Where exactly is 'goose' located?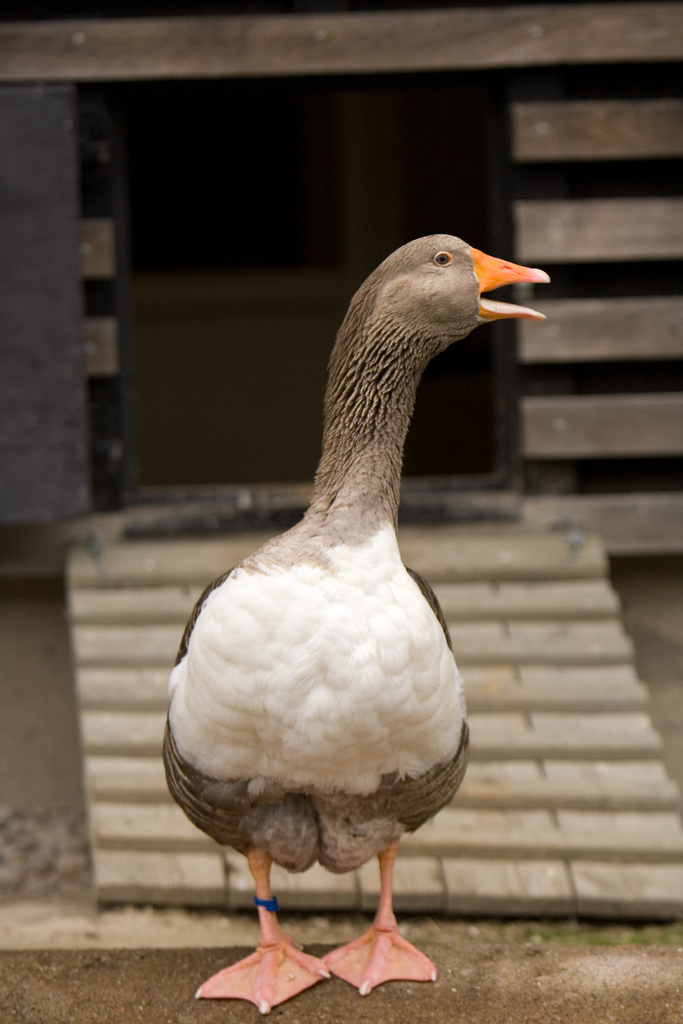
Its bounding box is BBox(156, 233, 548, 1010).
